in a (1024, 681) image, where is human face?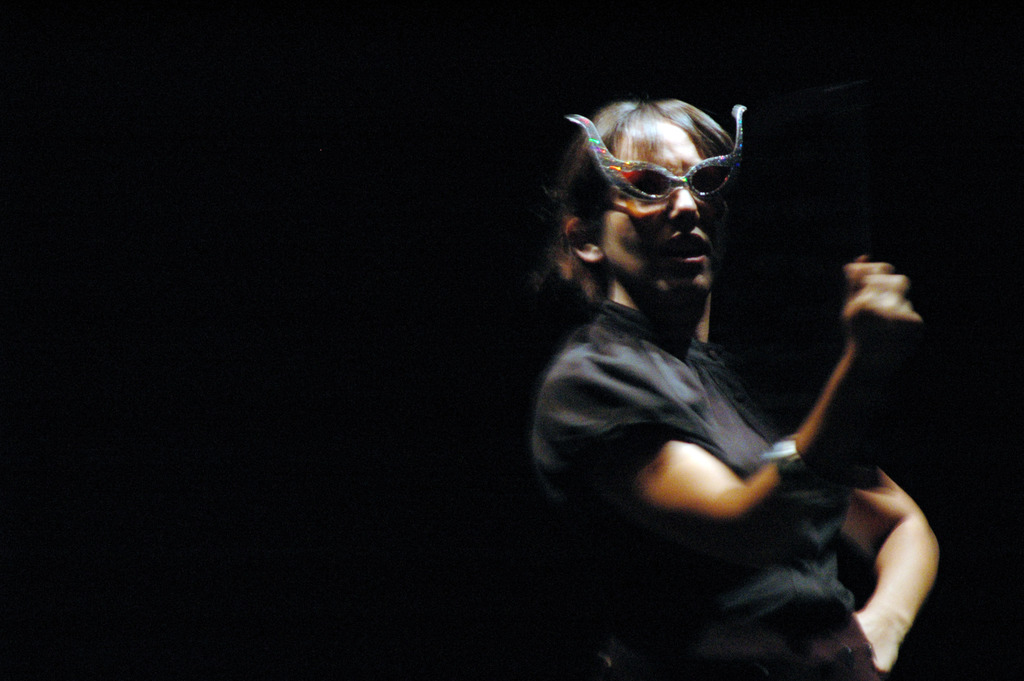
(x1=593, y1=124, x2=737, y2=297).
